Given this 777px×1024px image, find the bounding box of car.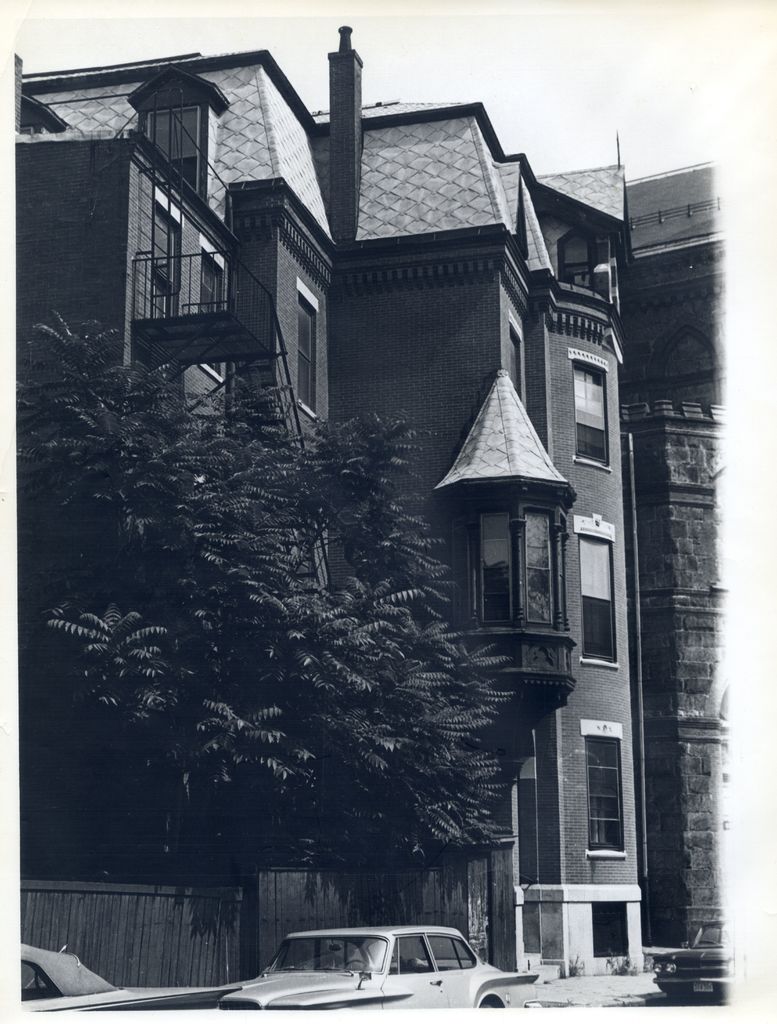
650:914:729:1002.
